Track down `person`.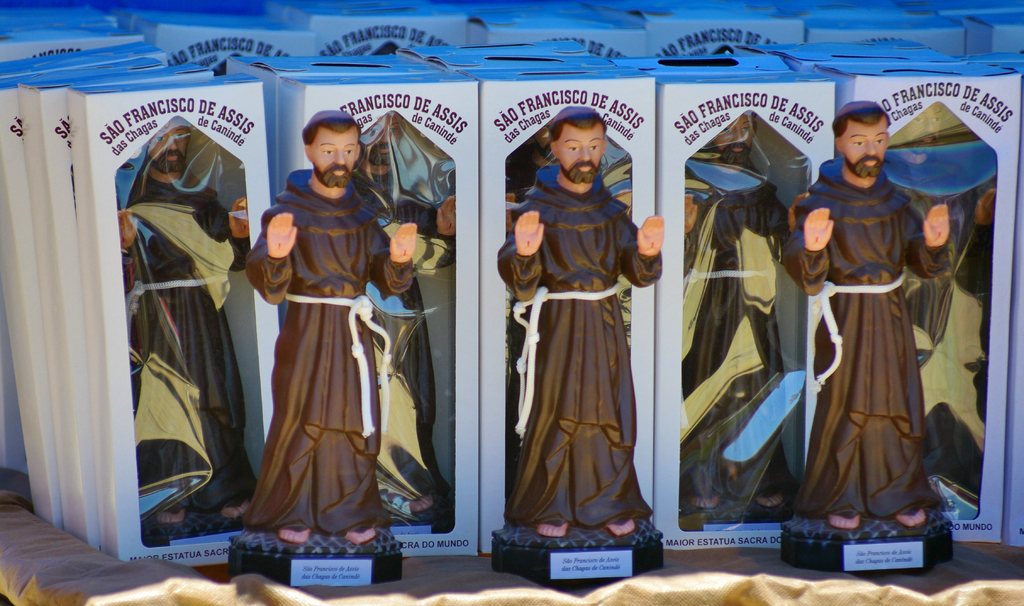
Tracked to <region>244, 106, 416, 555</region>.
